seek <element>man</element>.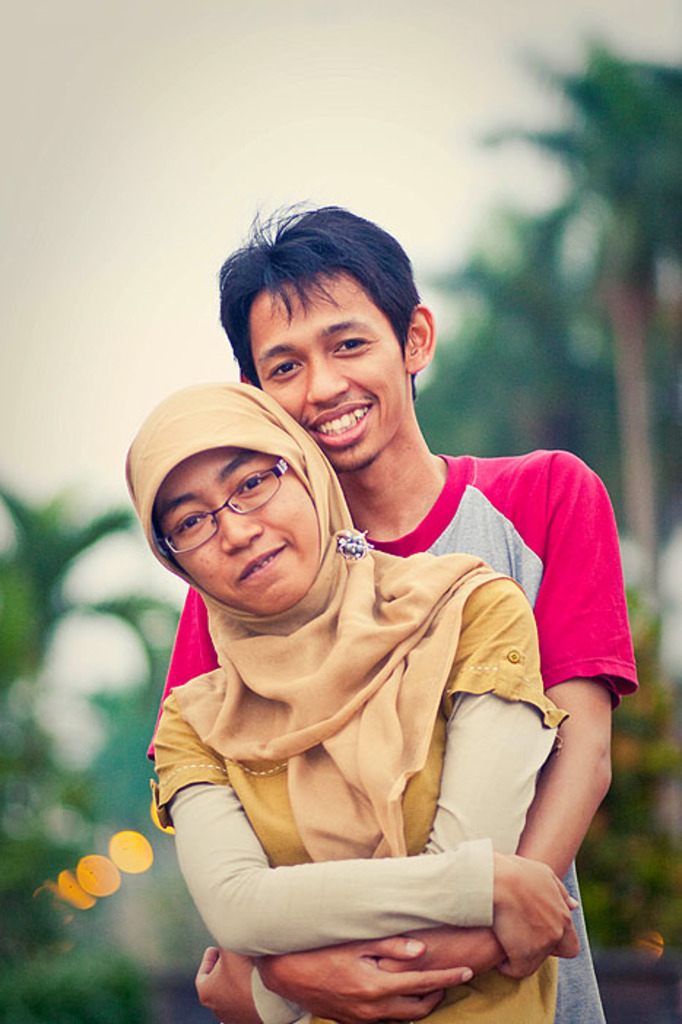
detection(147, 199, 644, 1023).
